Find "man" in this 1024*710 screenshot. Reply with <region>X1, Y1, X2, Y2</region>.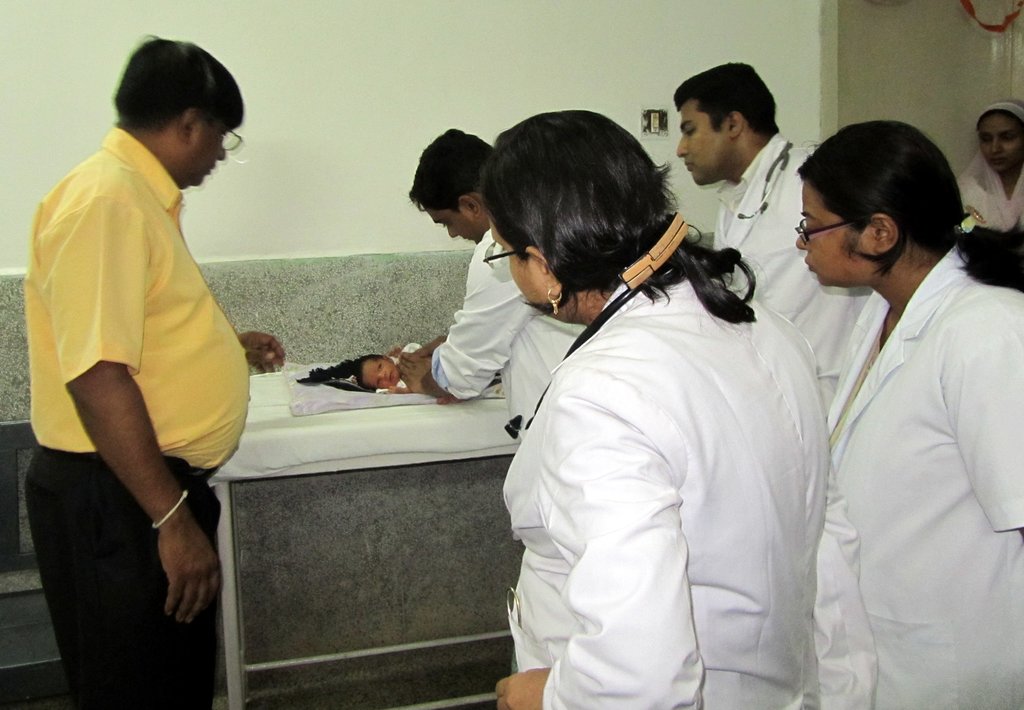
<region>676, 65, 875, 420</region>.
